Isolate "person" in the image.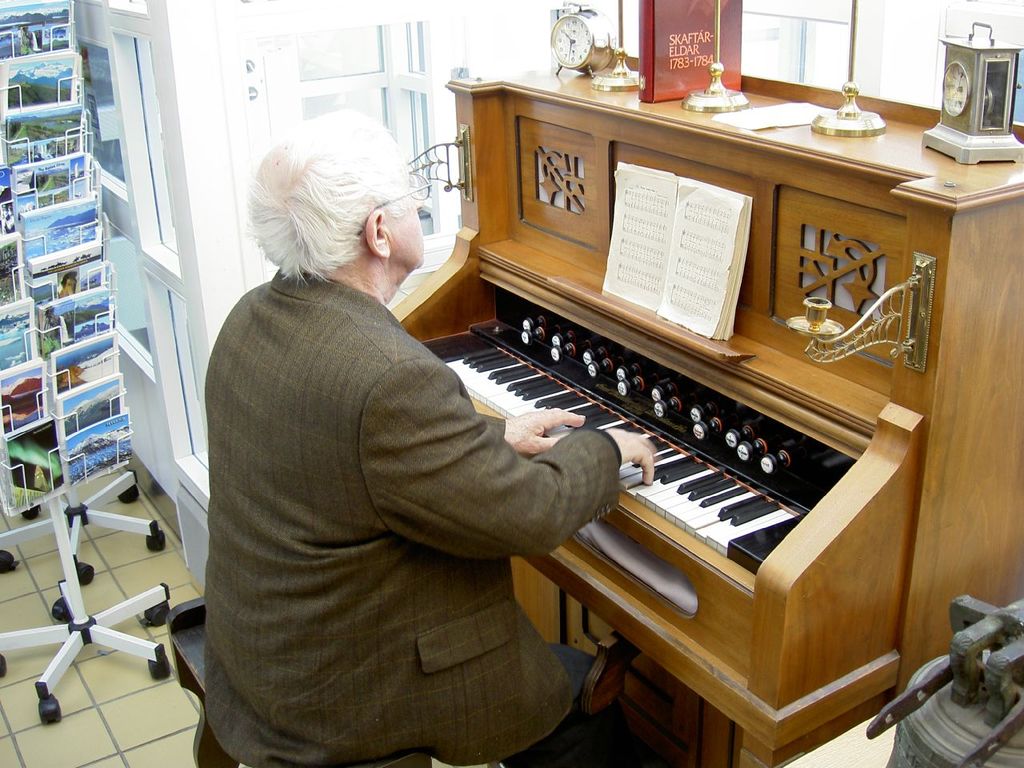
Isolated region: 196,106,666,767.
